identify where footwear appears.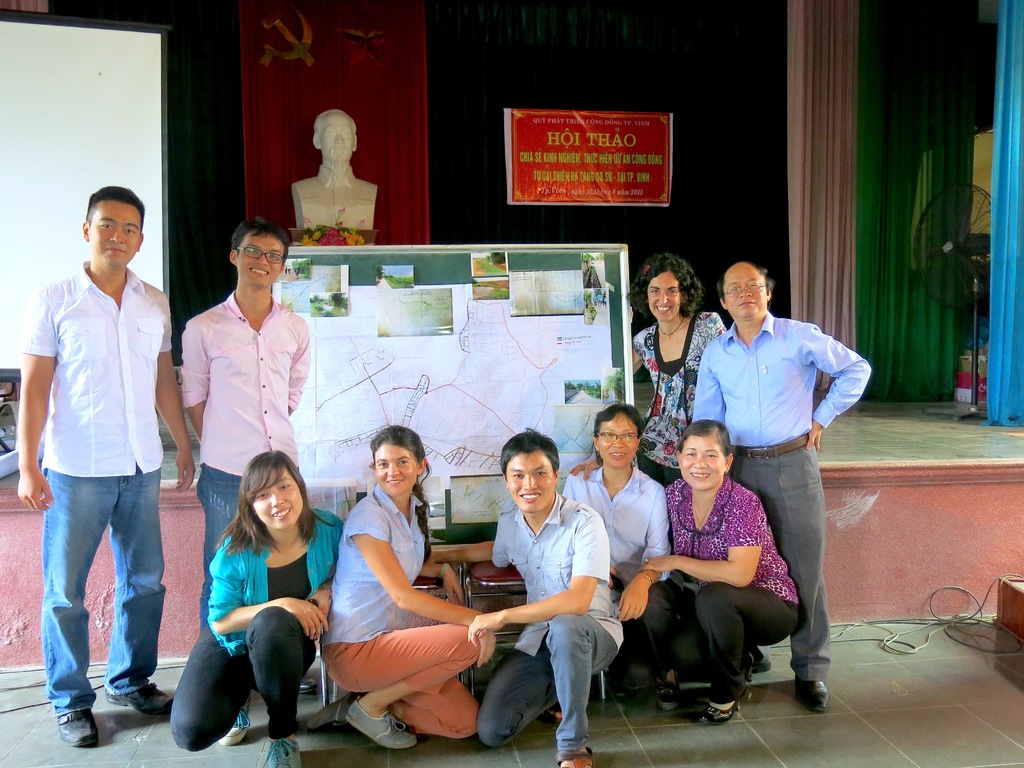
Appears at 300,674,323,694.
